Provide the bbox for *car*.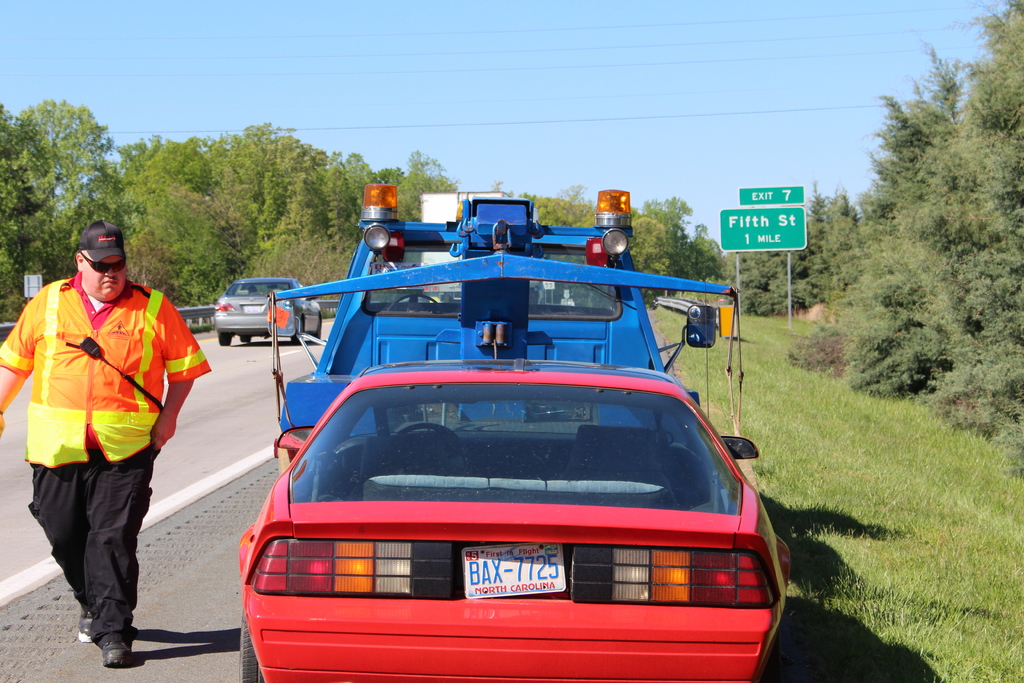
(237, 364, 789, 682).
